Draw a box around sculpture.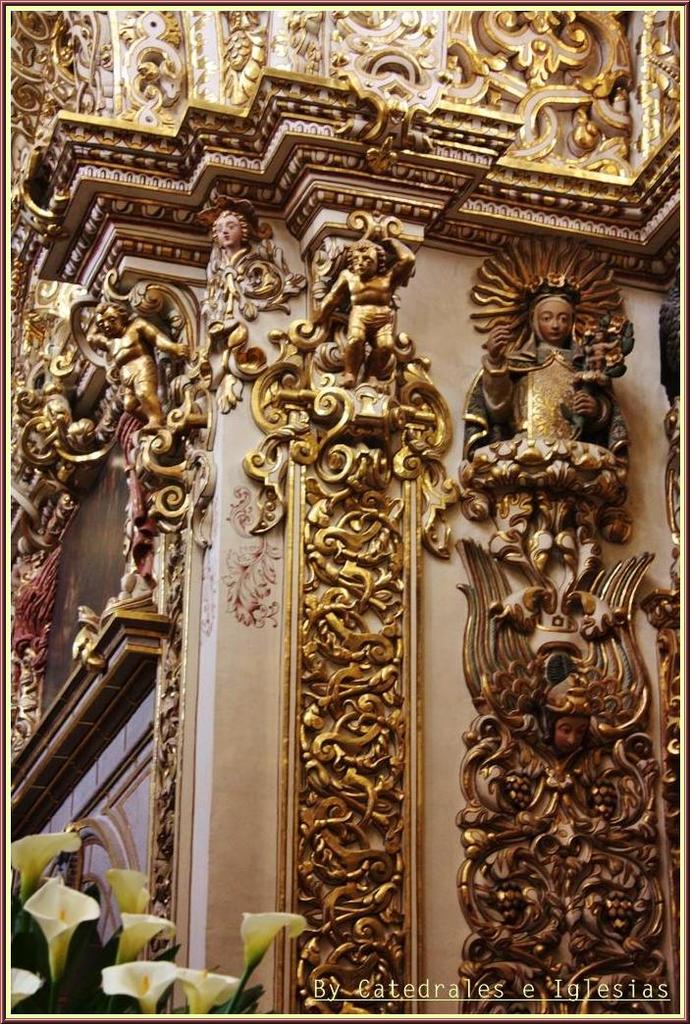
<box>269,0,477,71</box>.
